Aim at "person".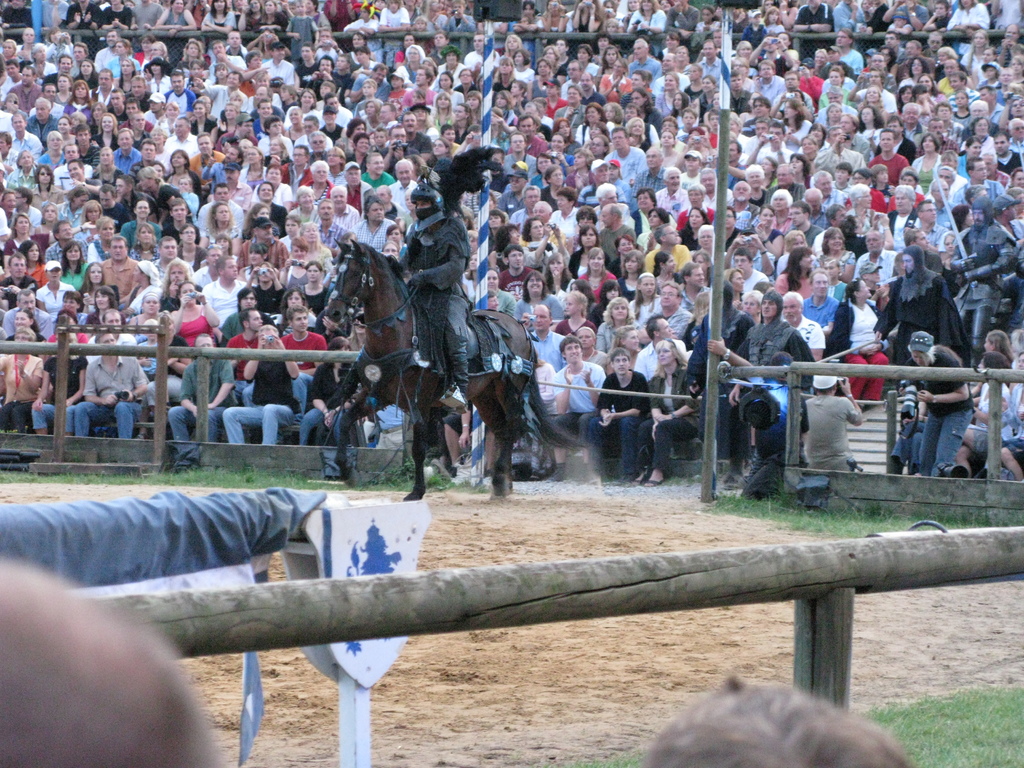
Aimed at crop(96, 236, 147, 300).
